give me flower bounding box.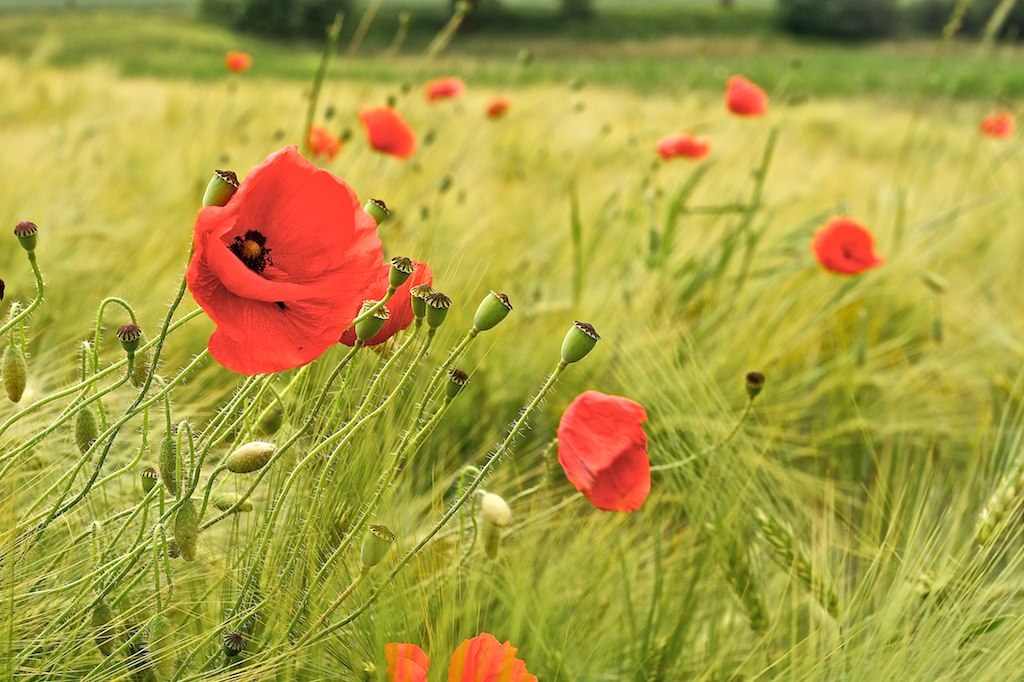
BBox(650, 129, 707, 161).
